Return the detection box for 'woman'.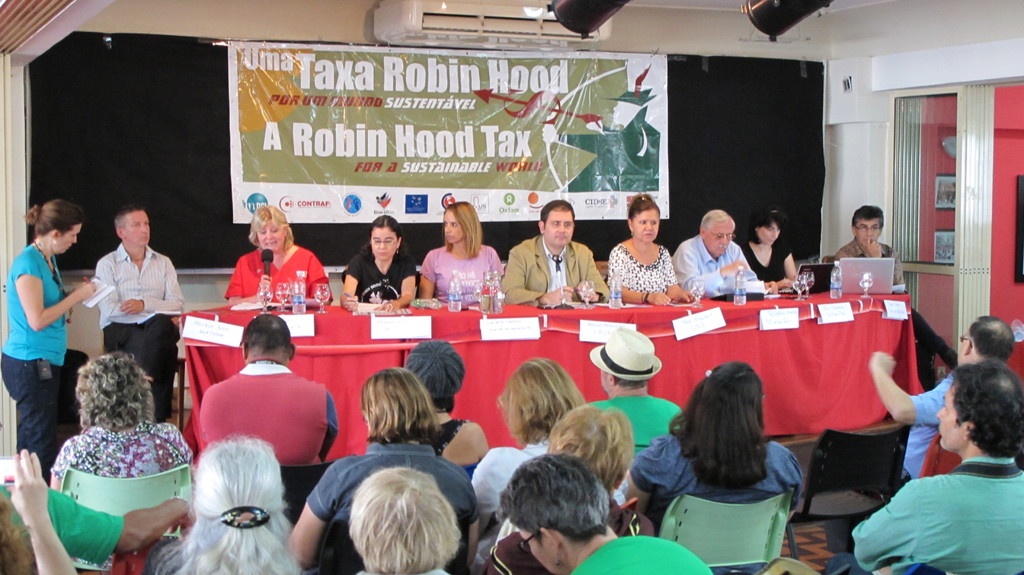
crop(136, 434, 300, 574).
